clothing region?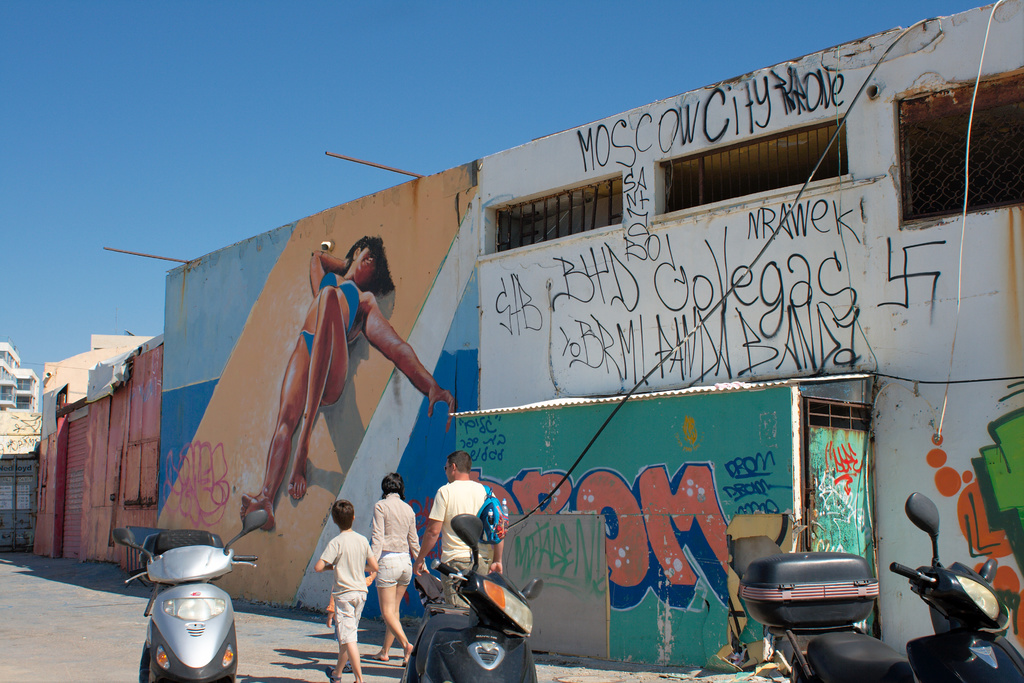
box=[426, 481, 506, 592]
